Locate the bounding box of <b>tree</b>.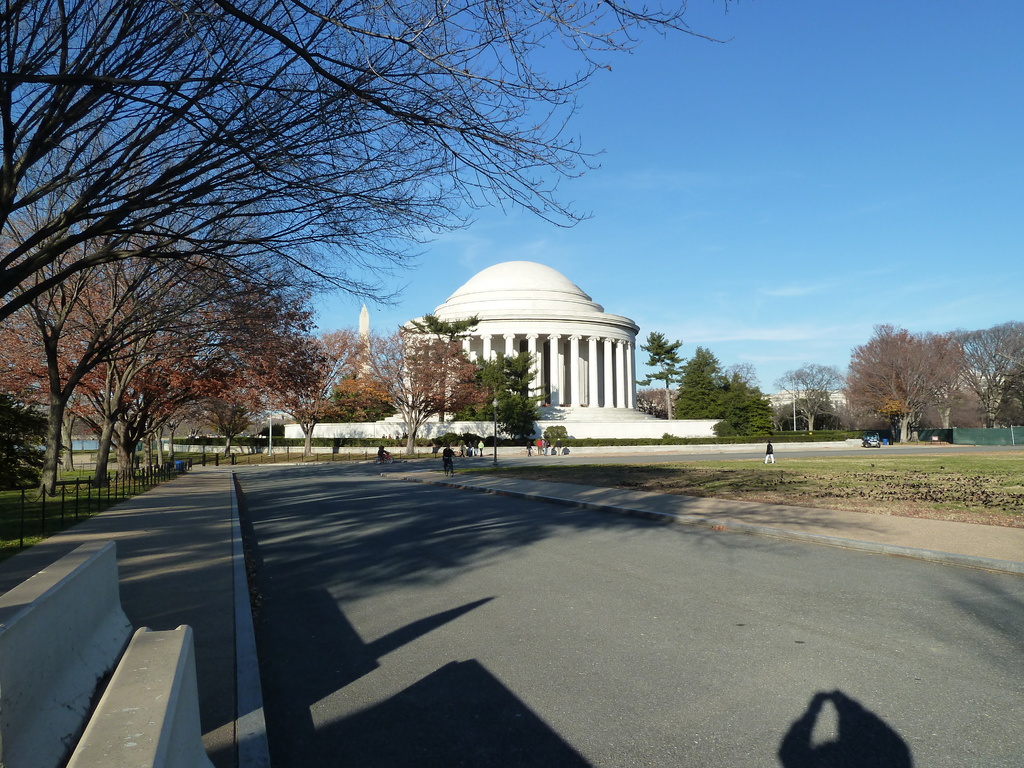
Bounding box: [0, 0, 732, 333].
